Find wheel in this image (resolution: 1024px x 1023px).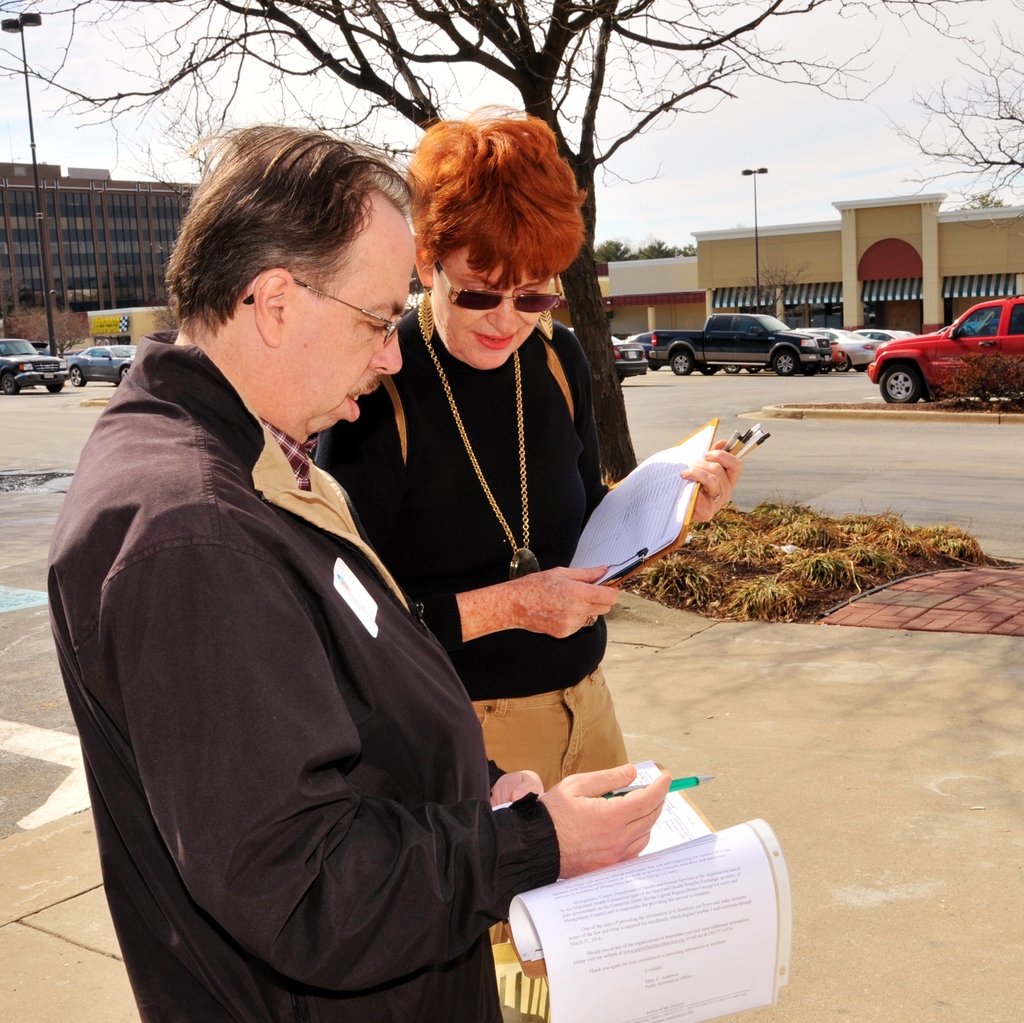
(68, 364, 87, 389).
